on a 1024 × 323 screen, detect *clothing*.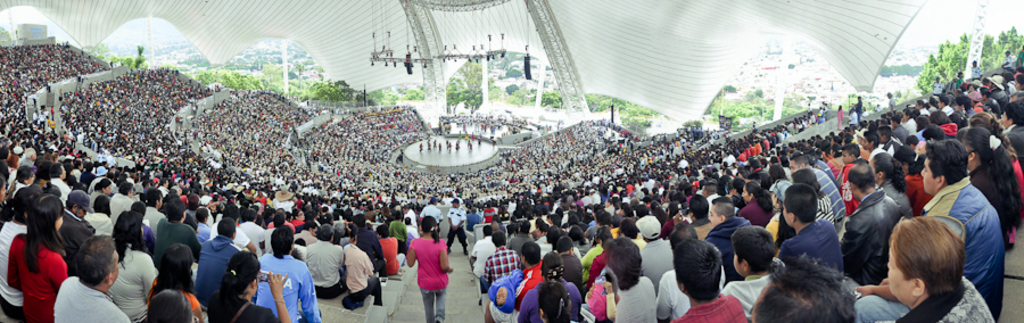
detection(927, 172, 1010, 290).
